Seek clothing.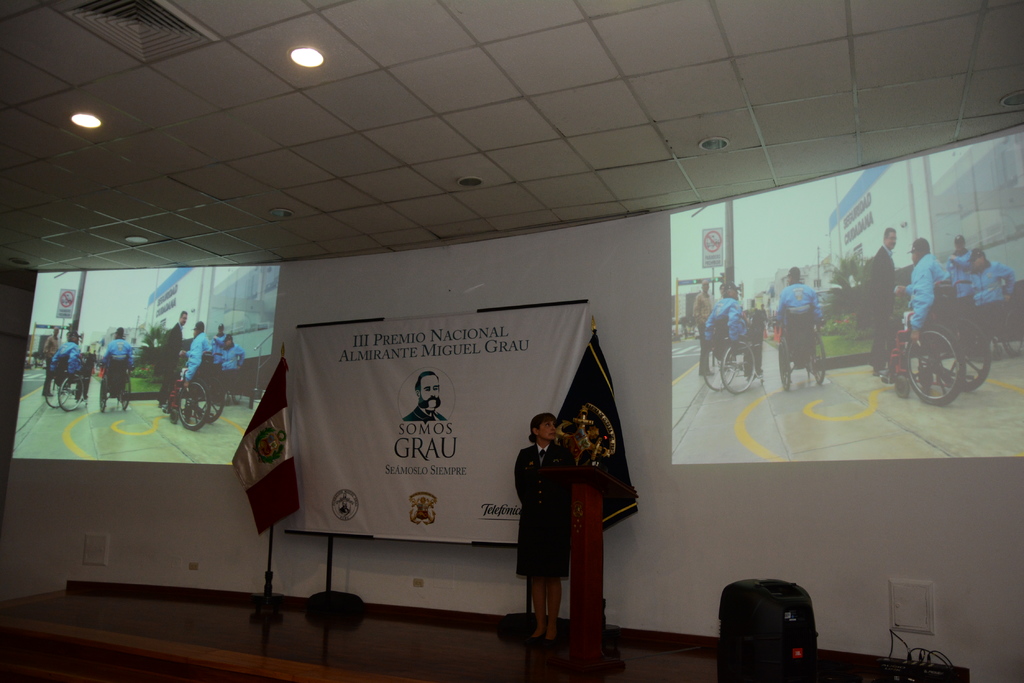
[left=47, top=341, right=83, bottom=367].
